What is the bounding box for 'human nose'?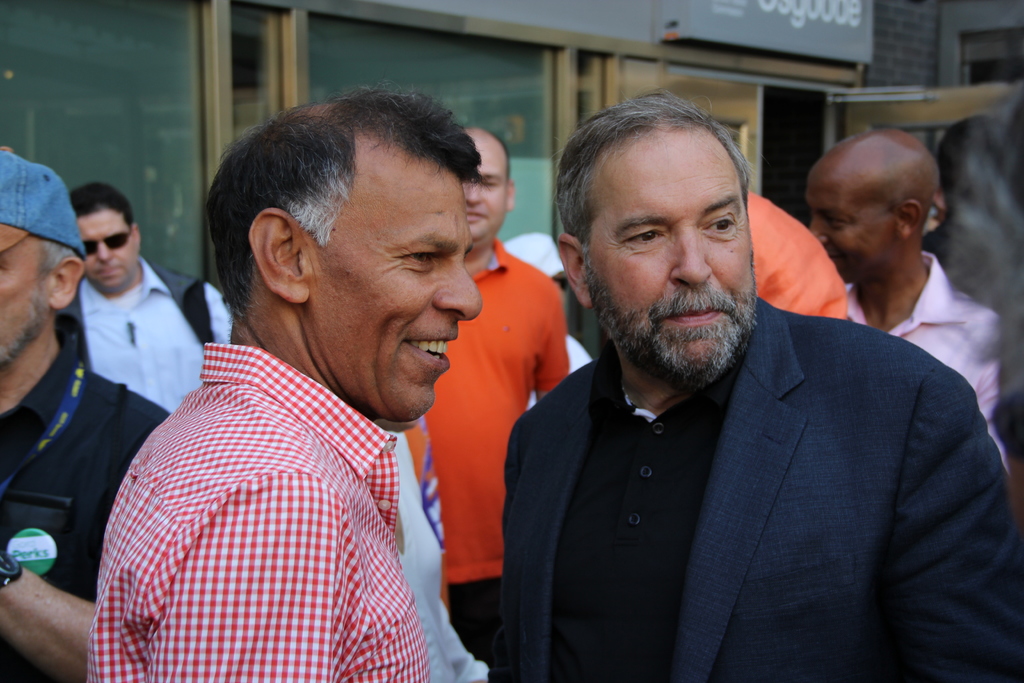
668, 229, 708, 286.
